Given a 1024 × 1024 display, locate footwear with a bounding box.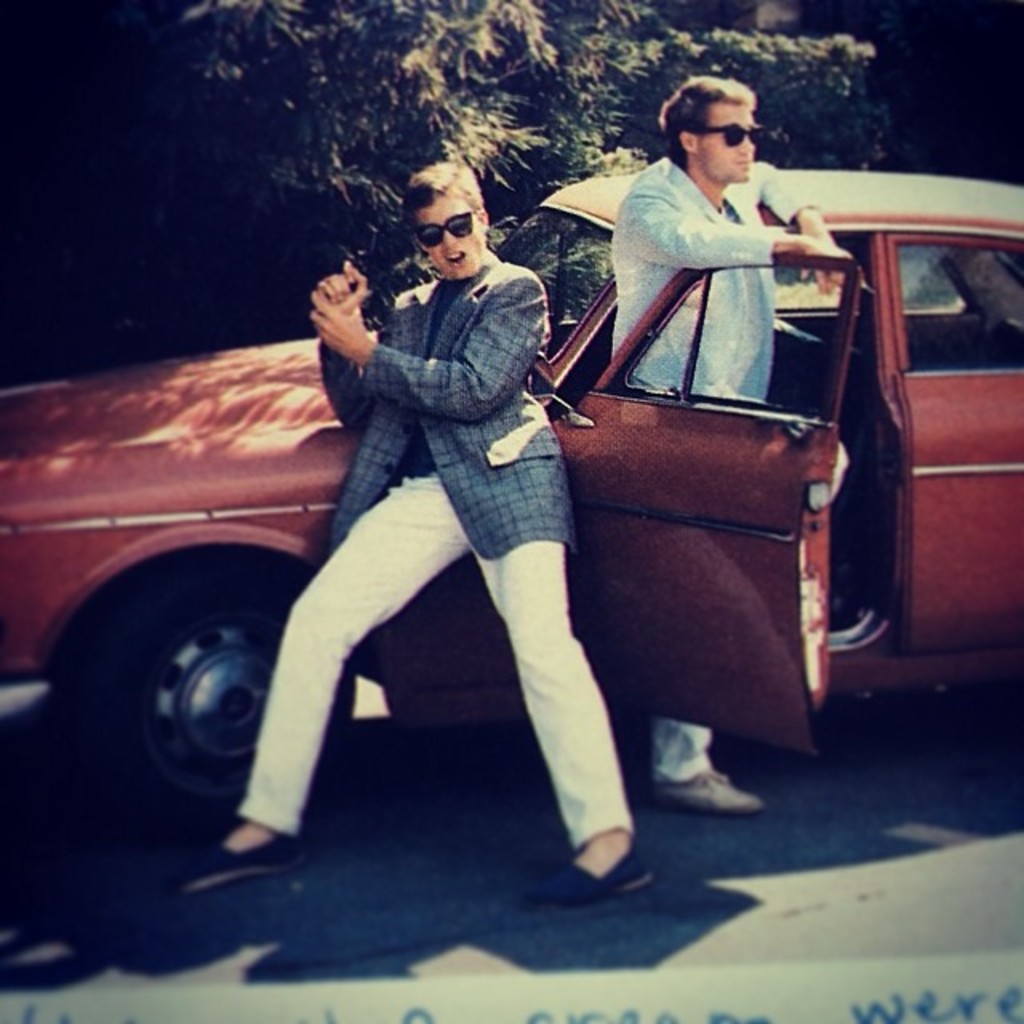
Located: region(659, 770, 766, 816).
